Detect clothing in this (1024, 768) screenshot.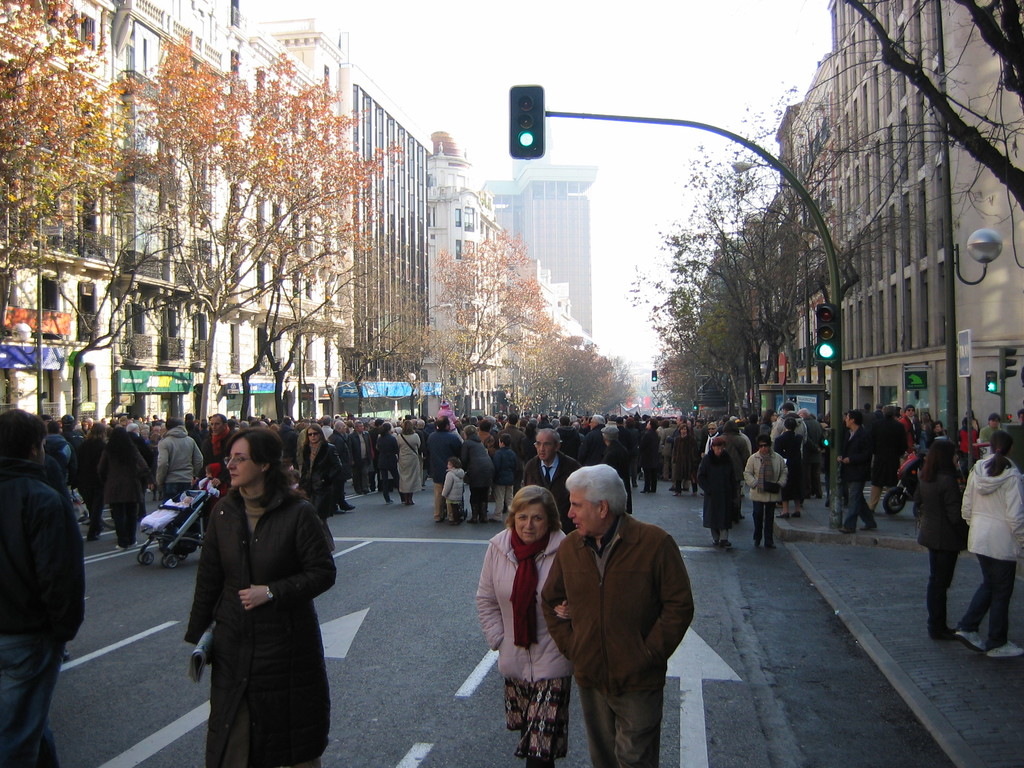
Detection: x1=0 y1=452 x2=86 y2=767.
